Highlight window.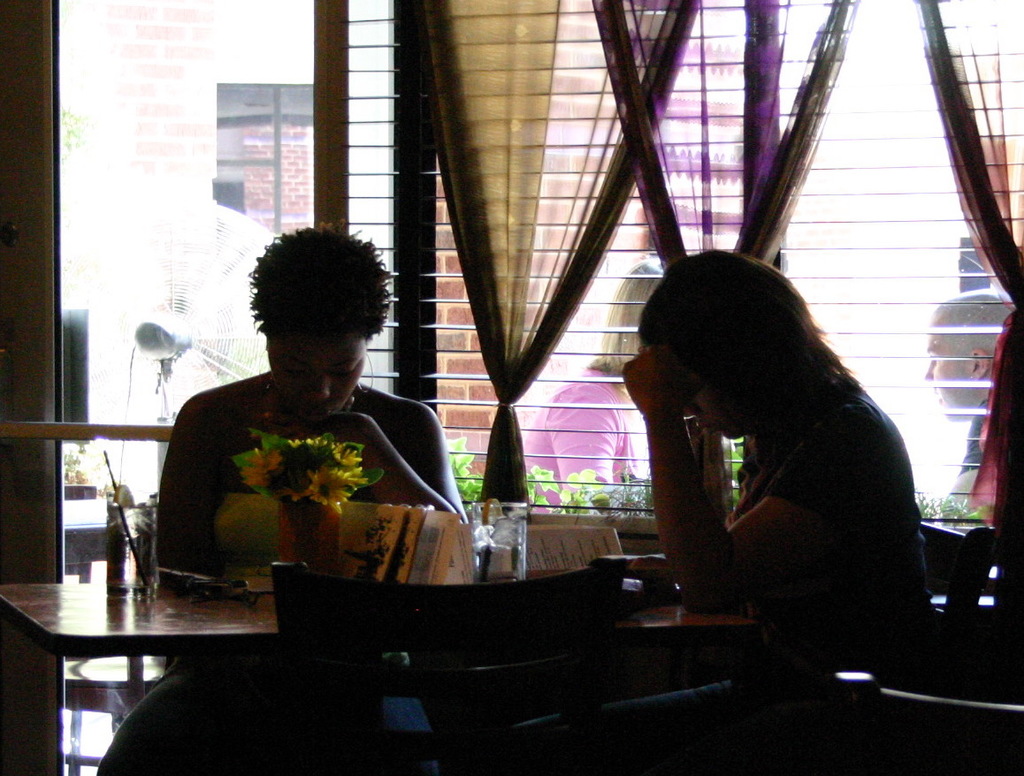
Highlighted region: detection(339, 0, 1023, 545).
